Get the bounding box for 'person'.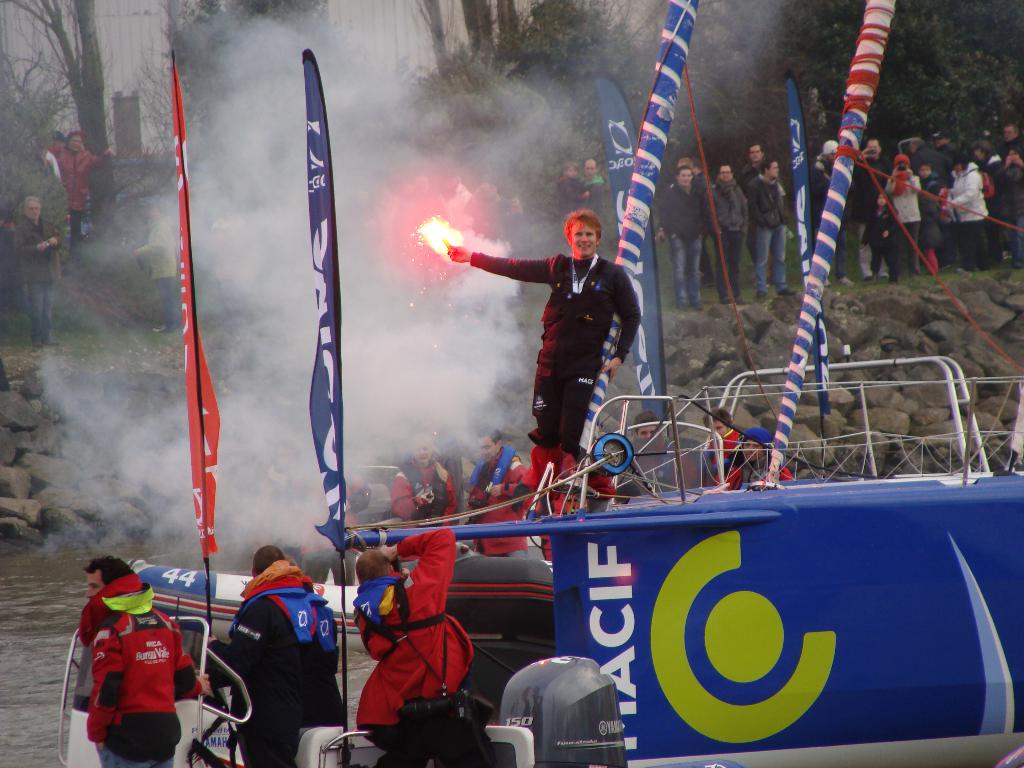
(201, 539, 346, 767).
